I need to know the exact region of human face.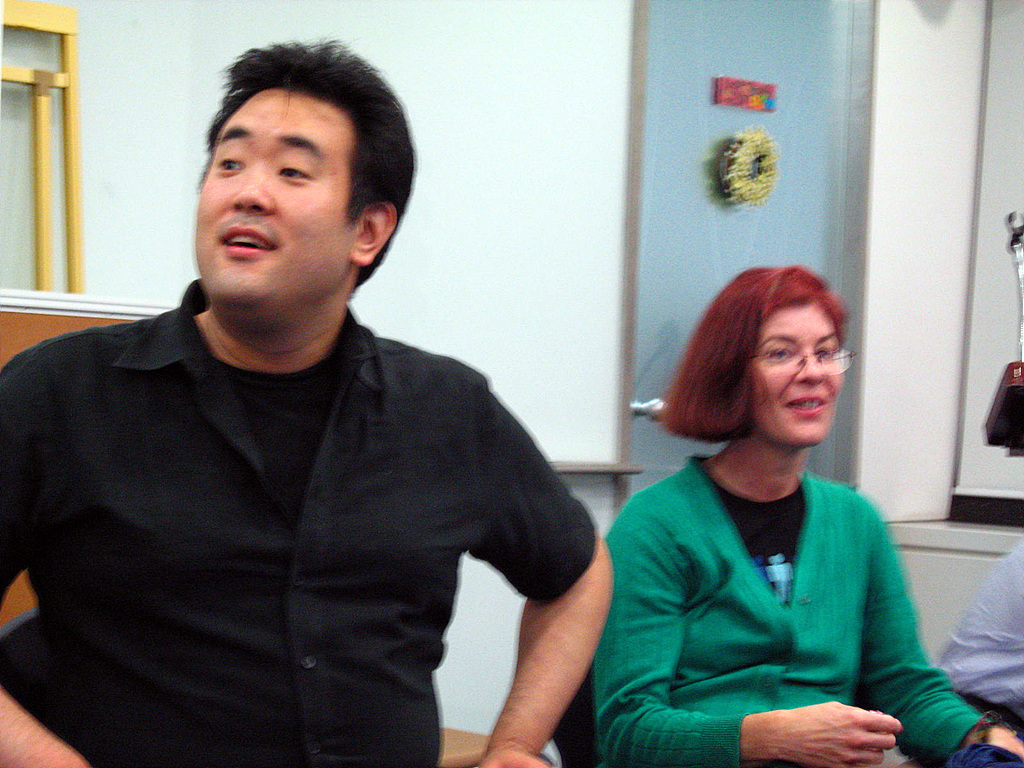
Region: 751:303:843:448.
